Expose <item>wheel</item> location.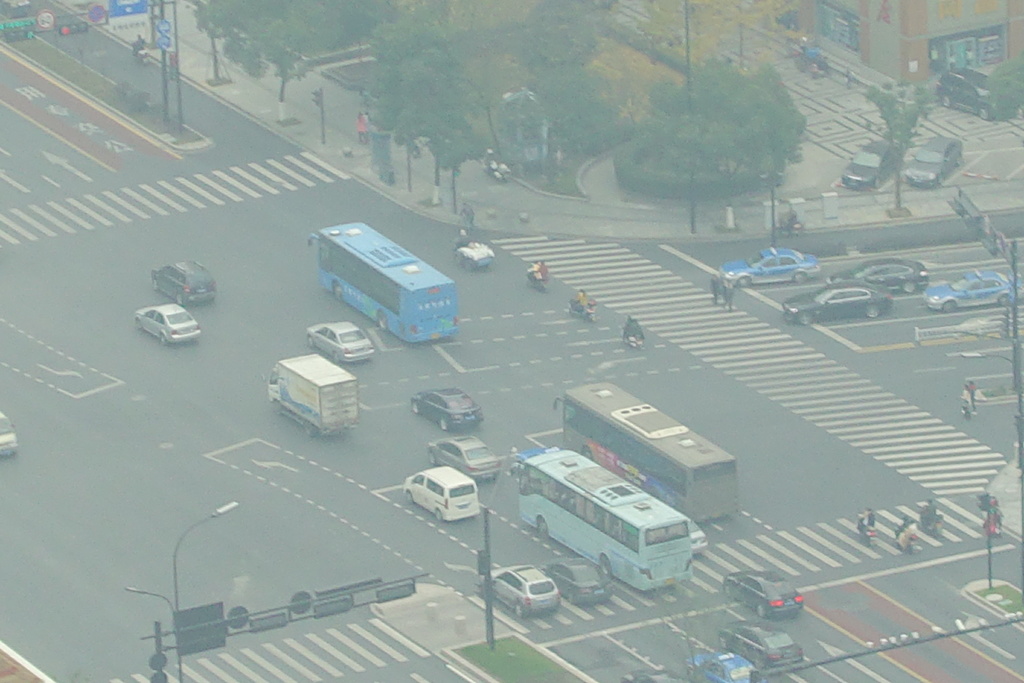
Exposed at rect(902, 283, 915, 293).
